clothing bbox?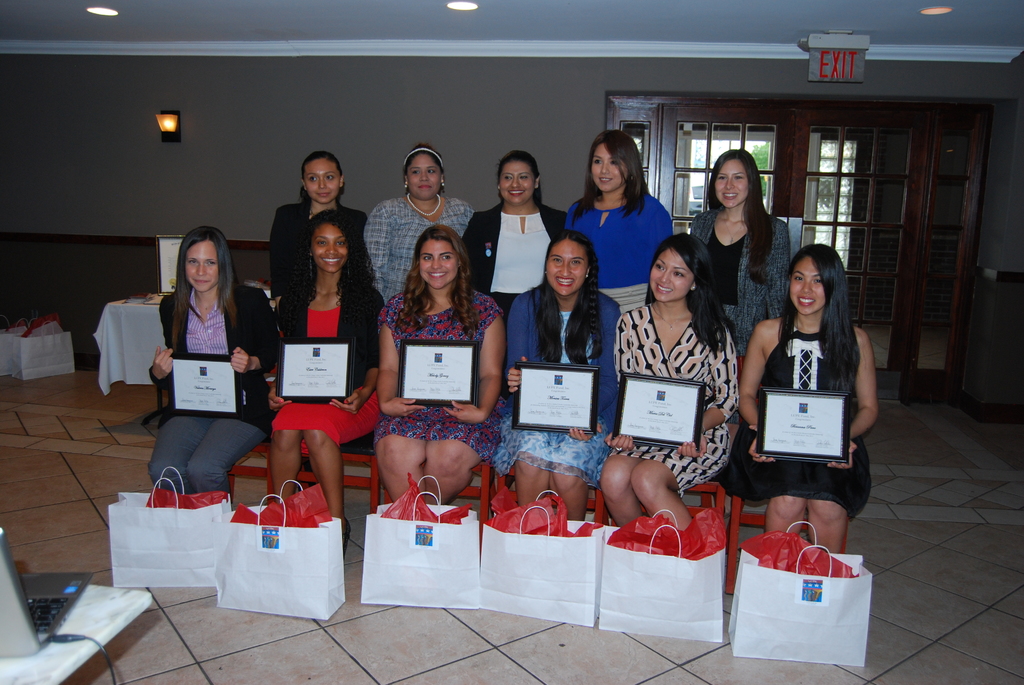
left=271, top=198, right=366, bottom=299
